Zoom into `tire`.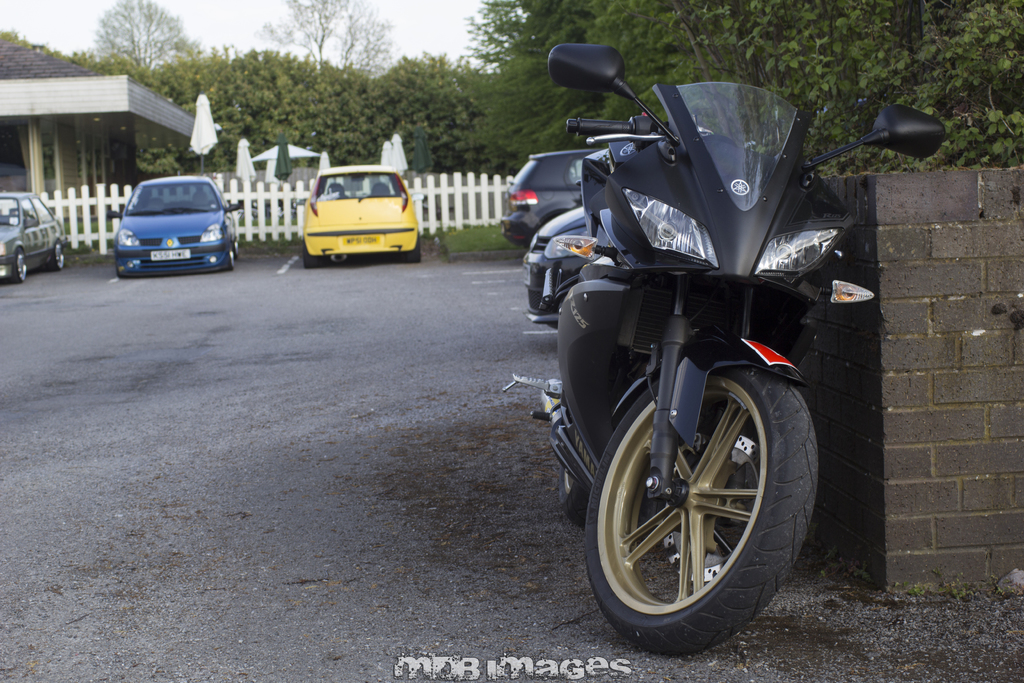
Zoom target: 52 243 65 277.
